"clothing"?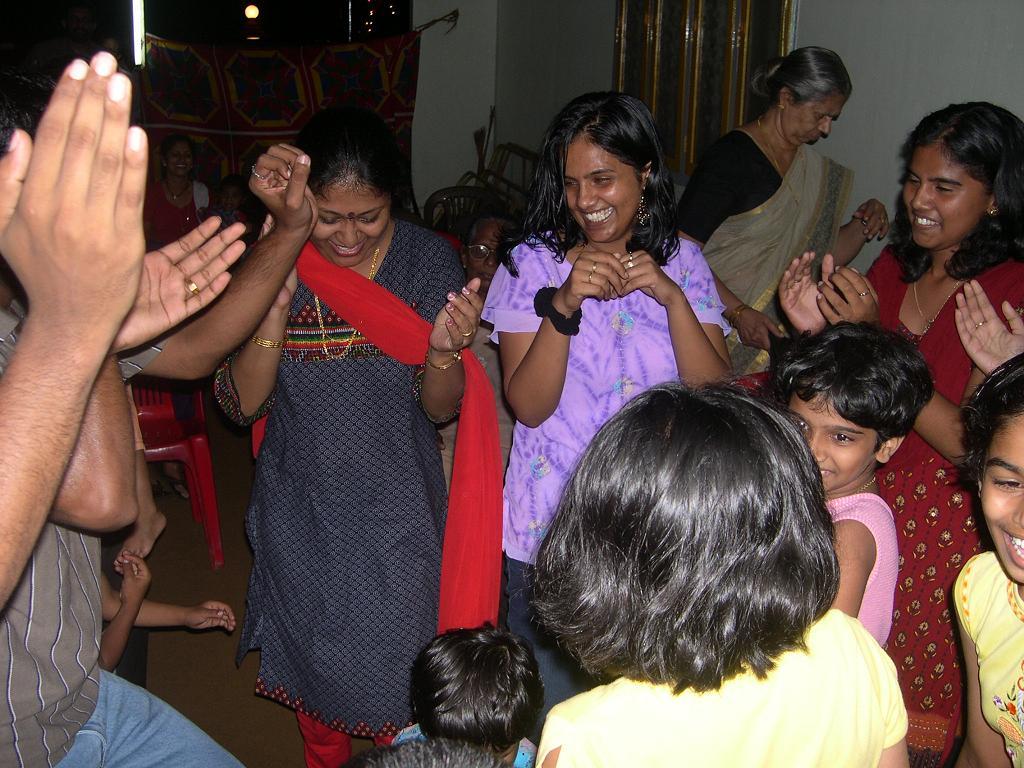
Rect(534, 608, 909, 767)
